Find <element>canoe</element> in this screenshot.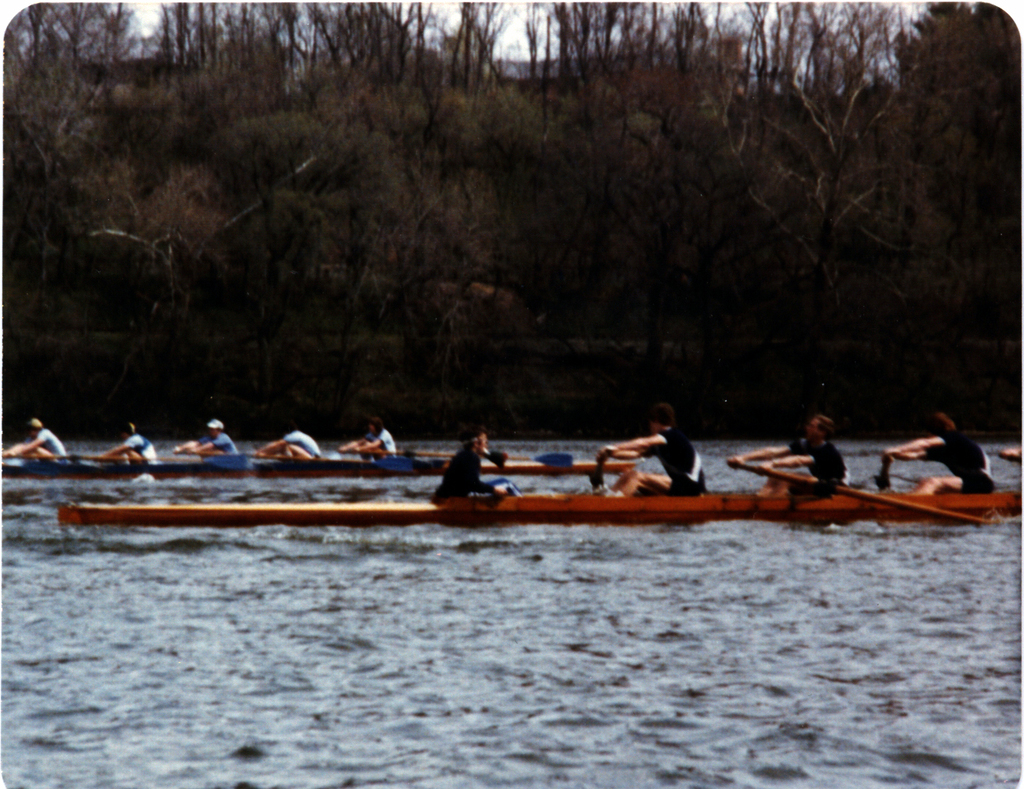
The bounding box for <element>canoe</element> is [68, 489, 1023, 518].
